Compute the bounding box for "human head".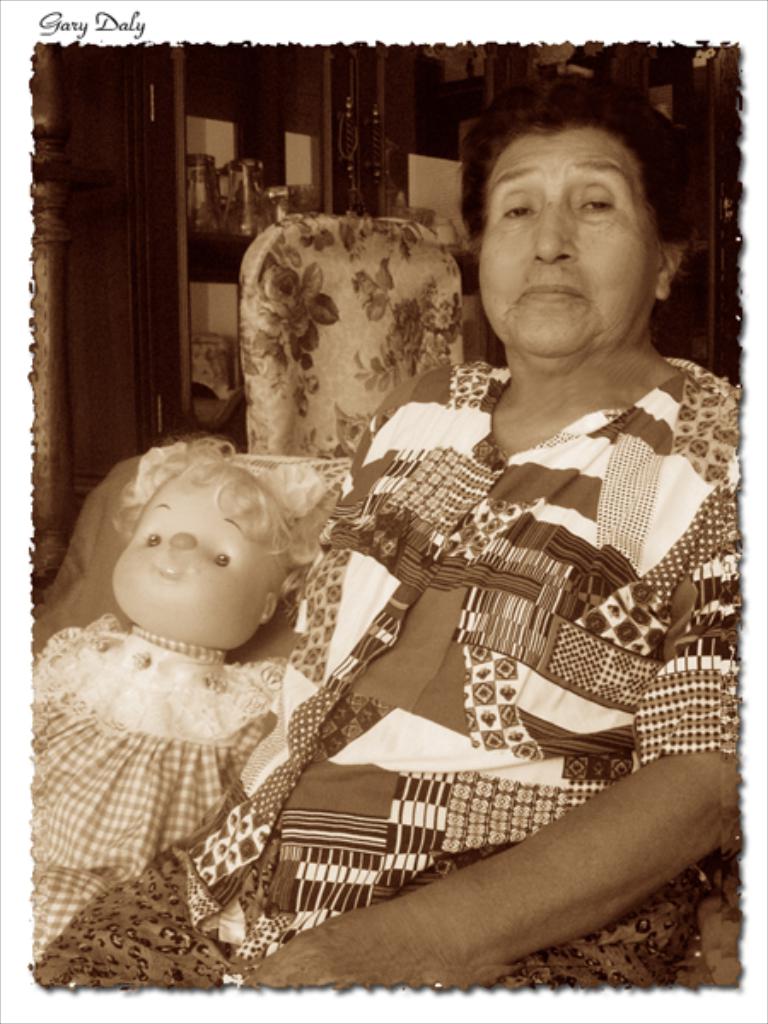
region(469, 77, 693, 360).
